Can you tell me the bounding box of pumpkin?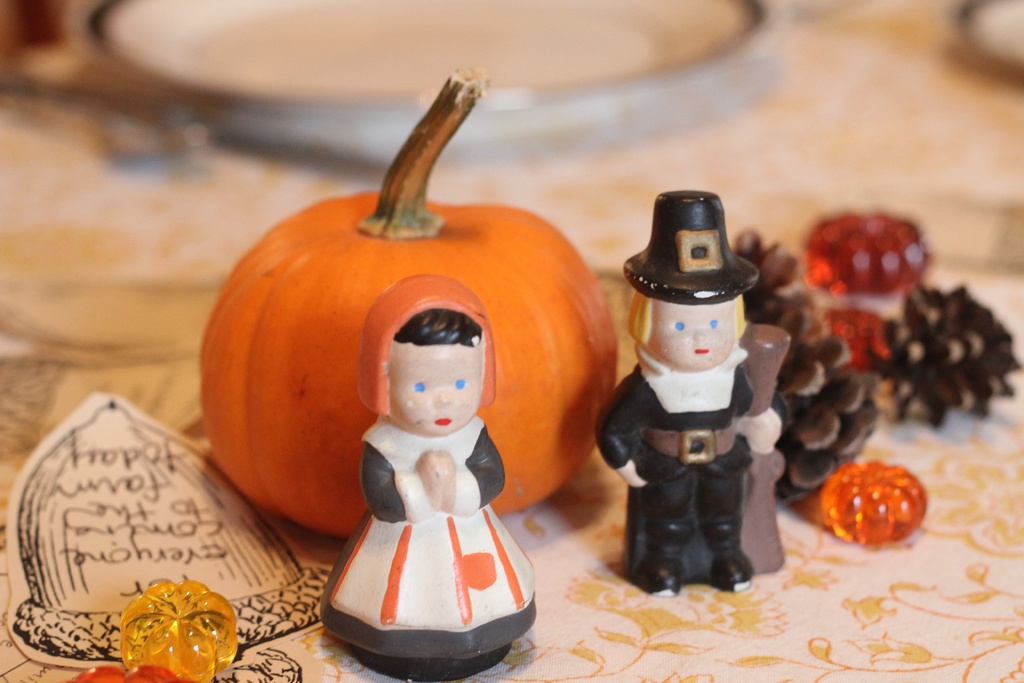
box(199, 63, 618, 546).
